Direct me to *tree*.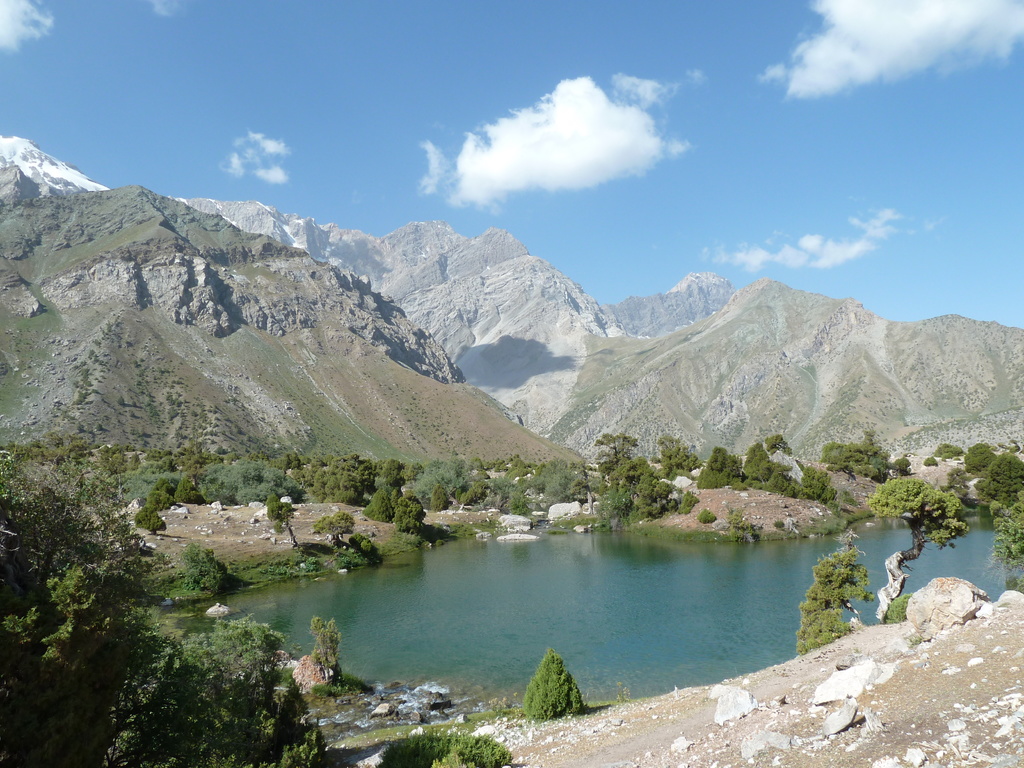
Direction: <box>365,476,399,524</box>.
